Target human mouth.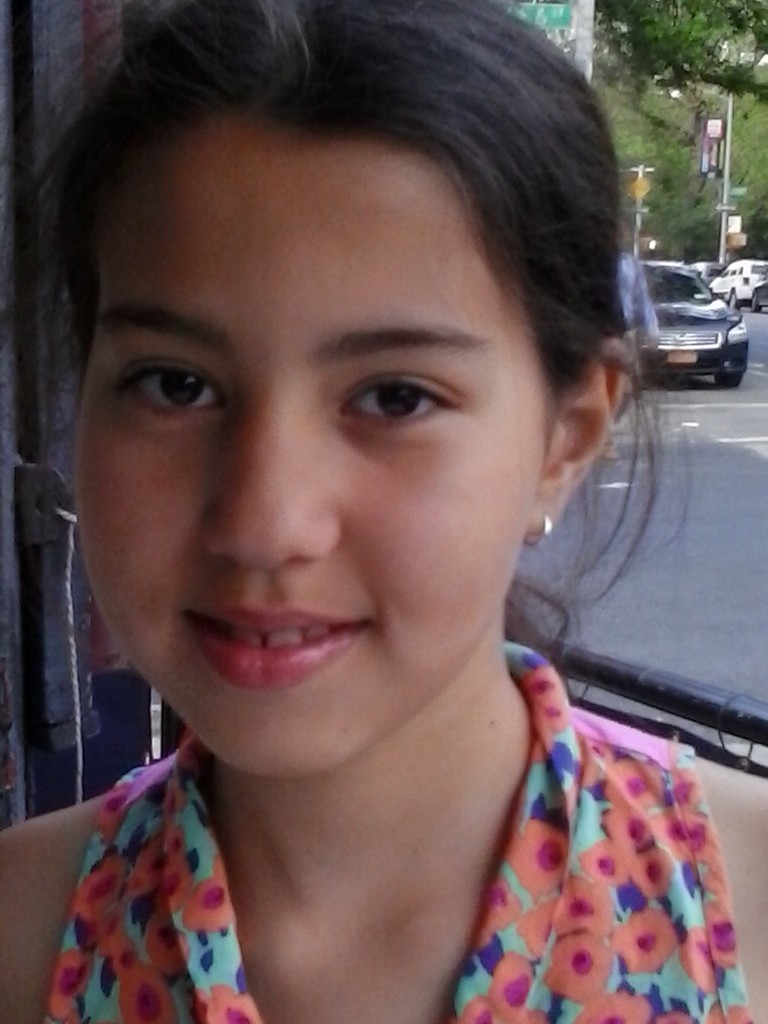
Target region: x1=179, y1=611, x2=374, y2=695.
